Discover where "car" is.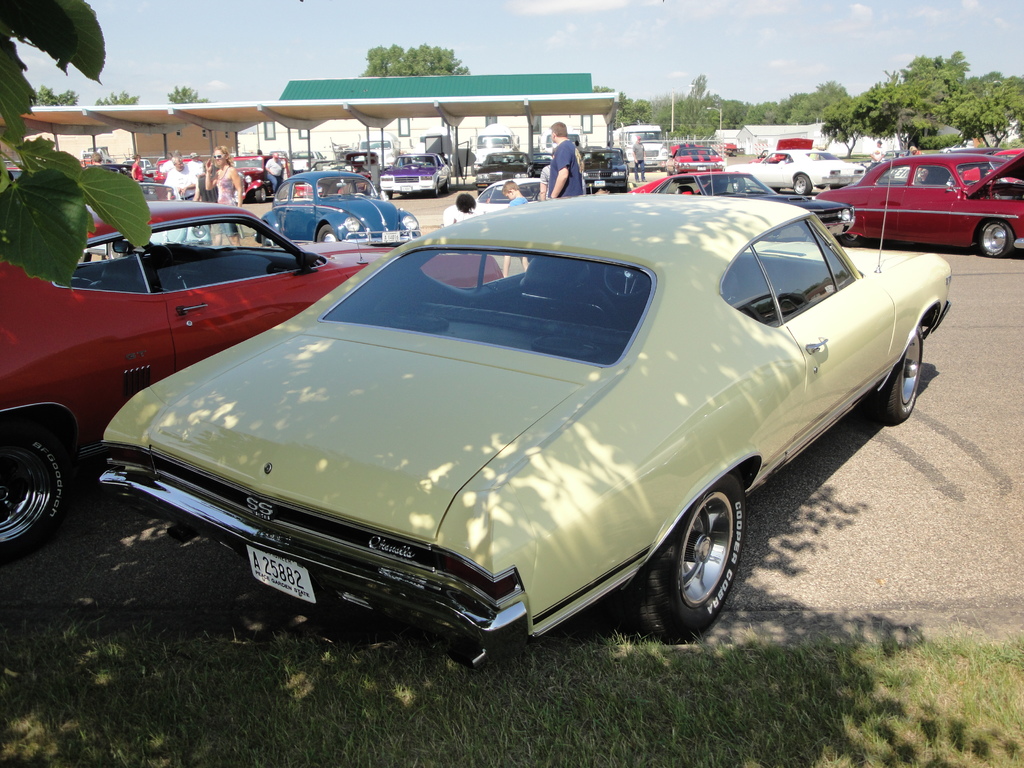
Discovered at 669, 140, 770, 167.
